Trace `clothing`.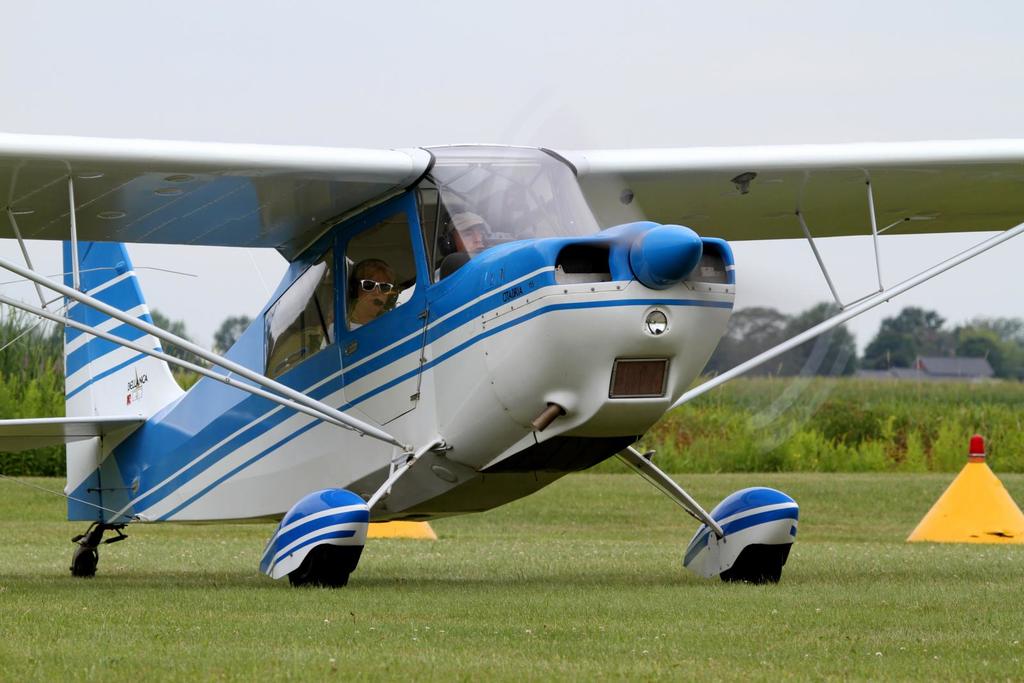
Traced to (398,264,442,302).
